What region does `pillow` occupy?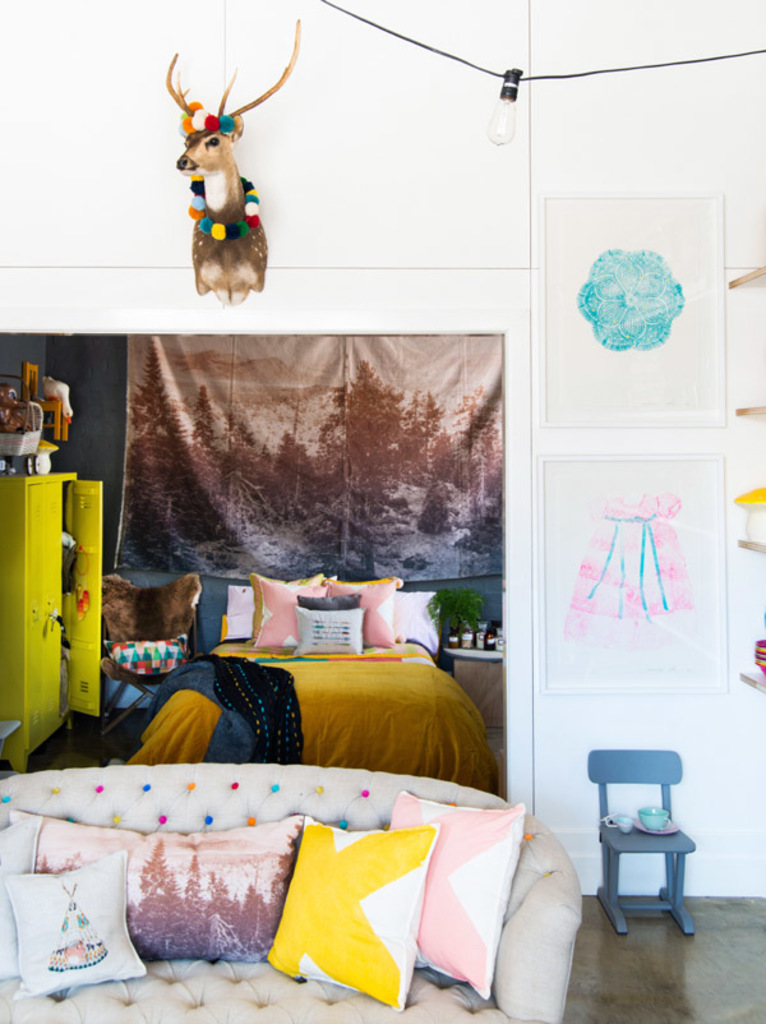
x1=184 y1=582 x2=272 y2=640.
